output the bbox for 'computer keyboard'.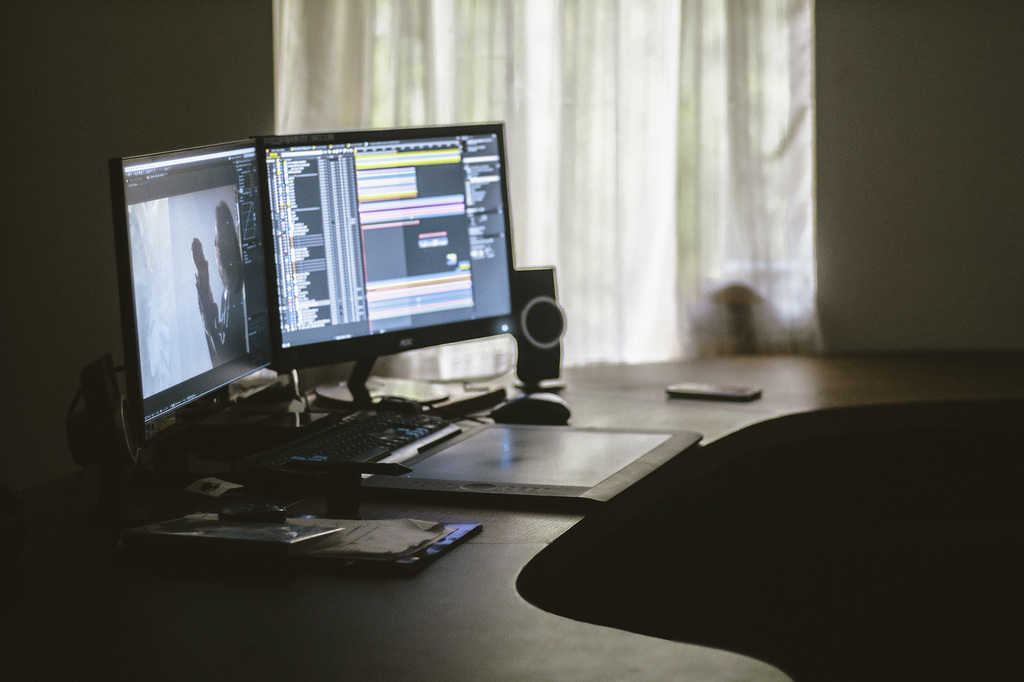
bbox=(234, 405, 459, 493).
